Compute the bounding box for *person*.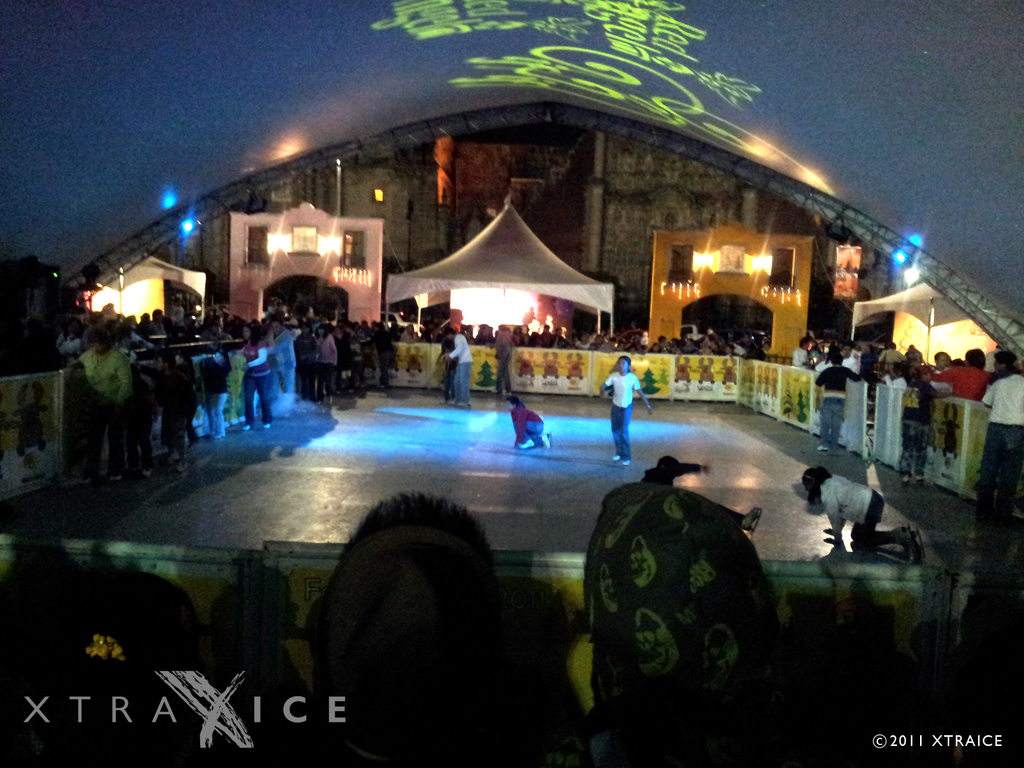
813 358 859 450.
